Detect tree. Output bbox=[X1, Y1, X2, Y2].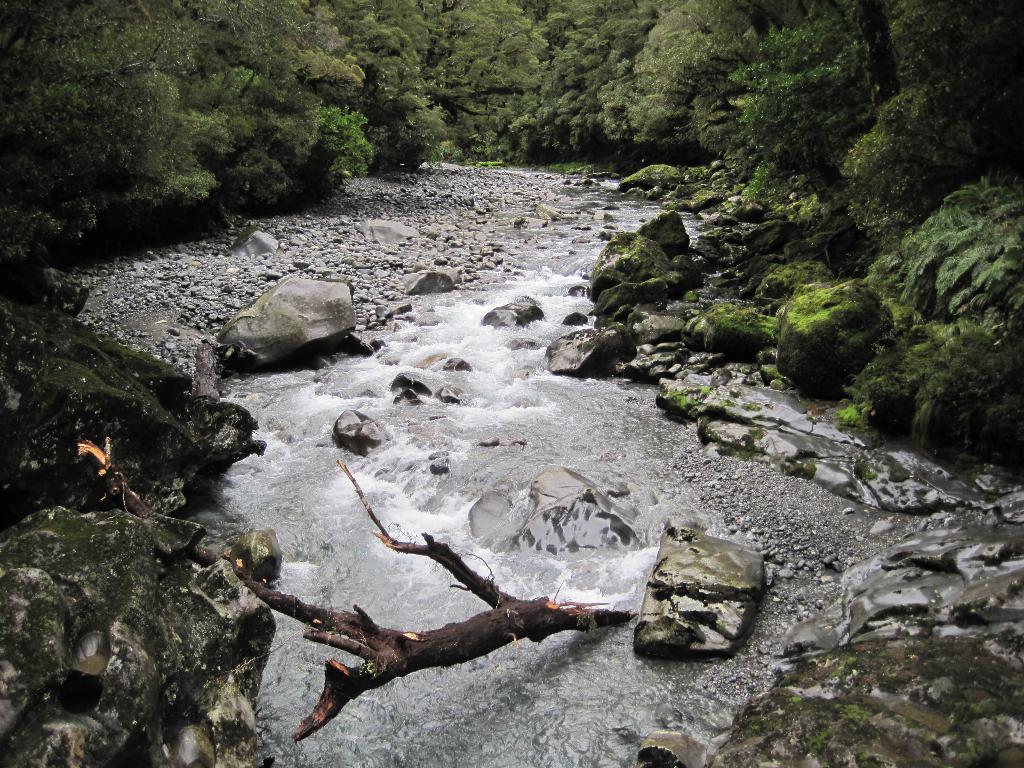
bbox=[343, 0, 547, 166].
